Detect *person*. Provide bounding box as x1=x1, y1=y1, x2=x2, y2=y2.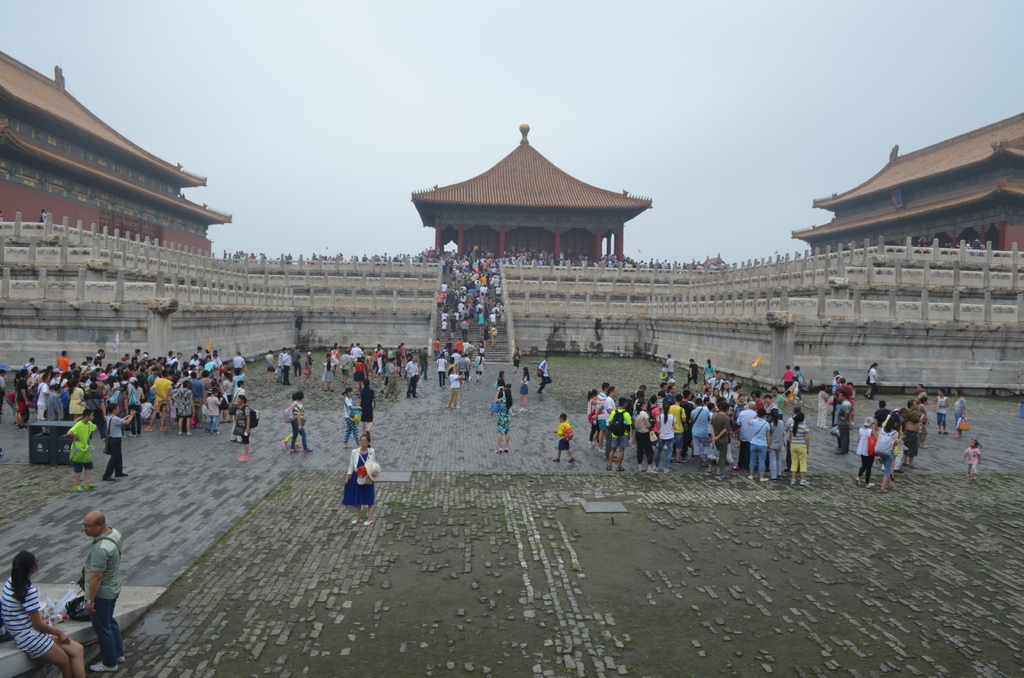
x1=67, y1=406, x2=100, y2=492.
